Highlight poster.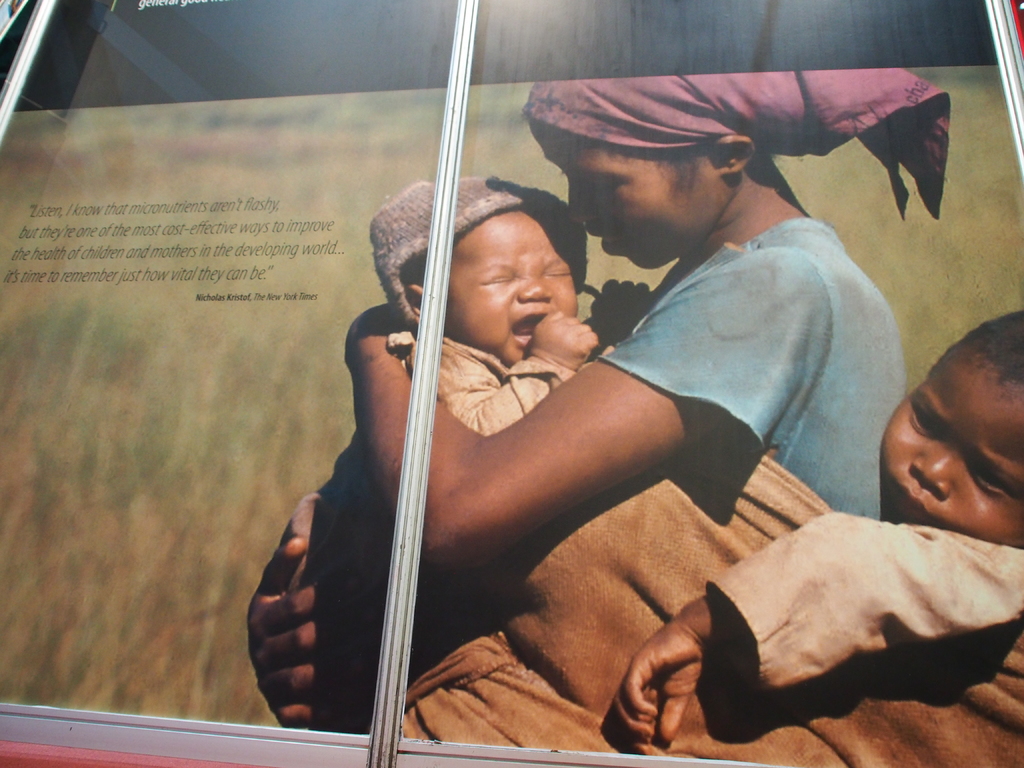
Highlighted region: 0 83 444 737.
